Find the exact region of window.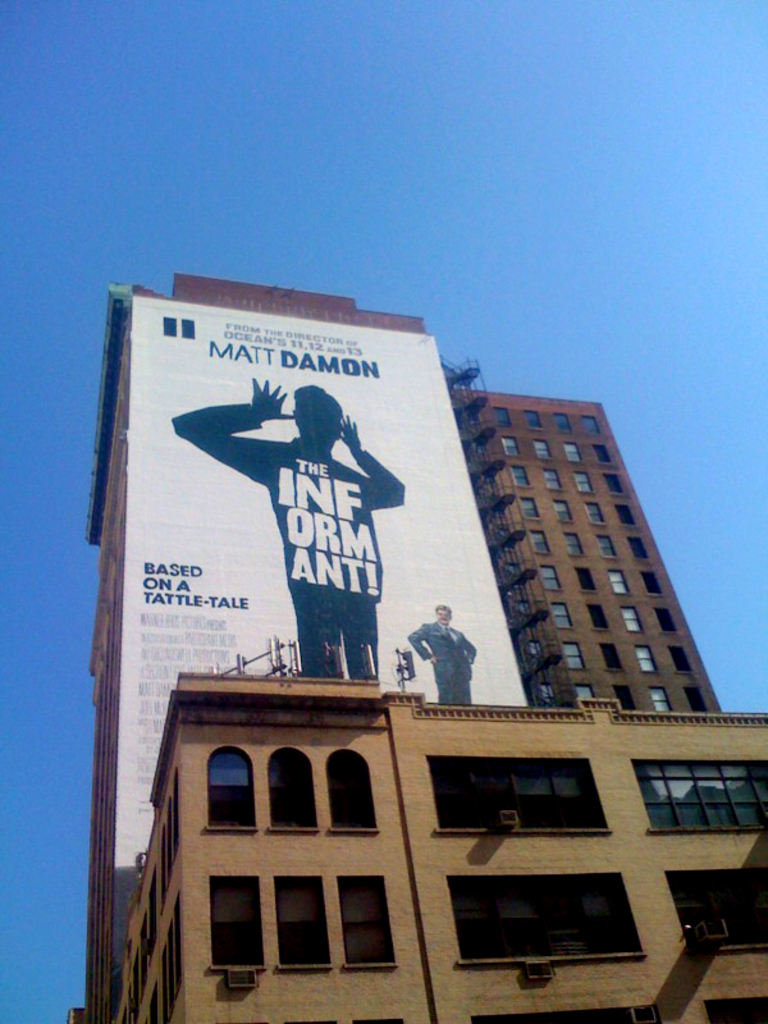
Exact region: BBox(595, 535, 617, 557).
